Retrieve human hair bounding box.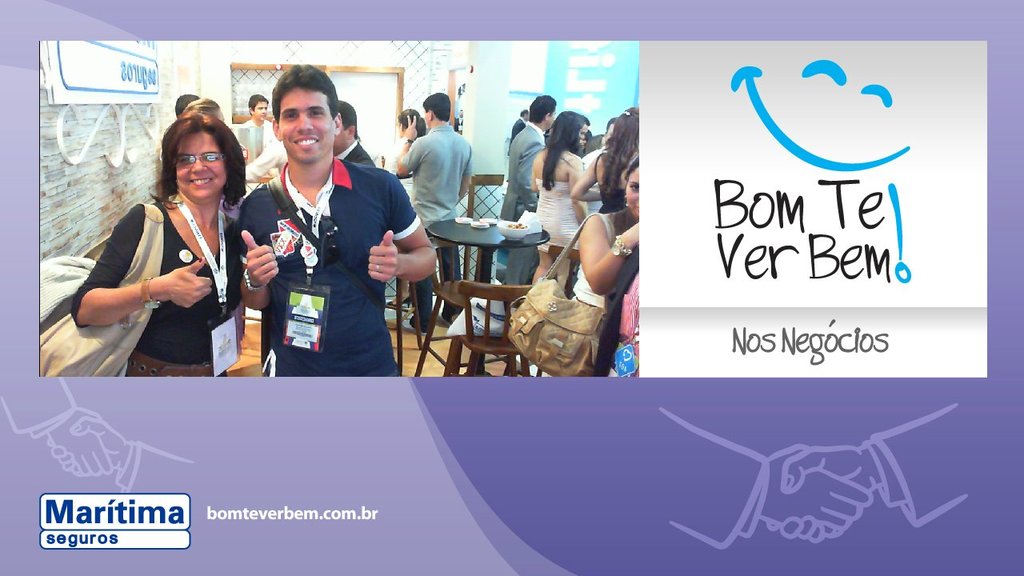
Bounding box: box=[529, 95, 553, 126].
